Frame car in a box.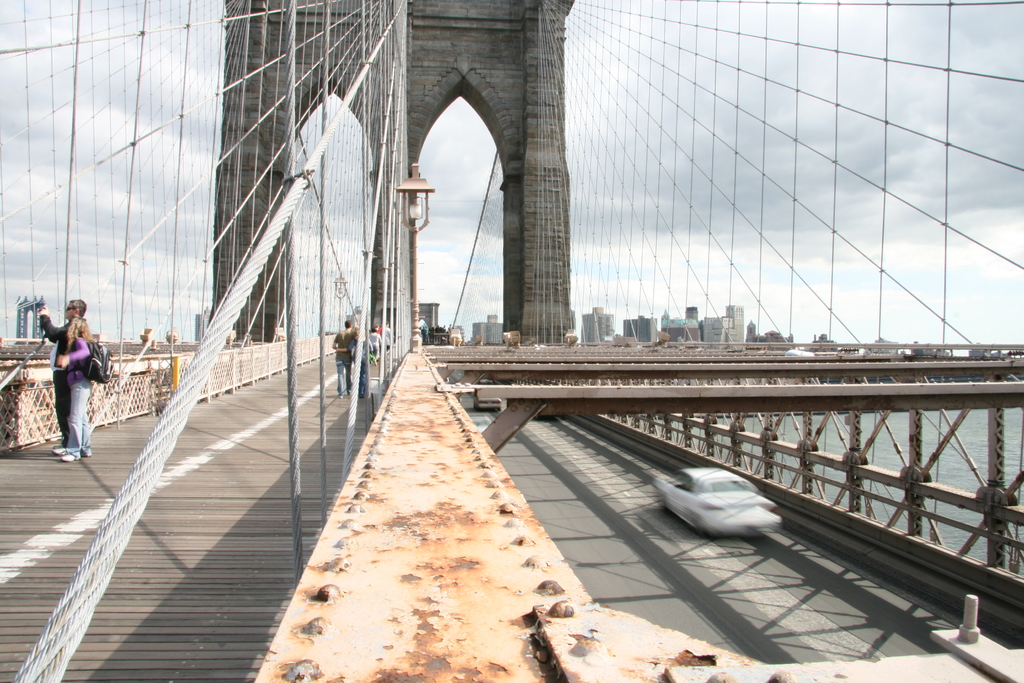
(x1=653, y1=464, x2=784, y2=534).
